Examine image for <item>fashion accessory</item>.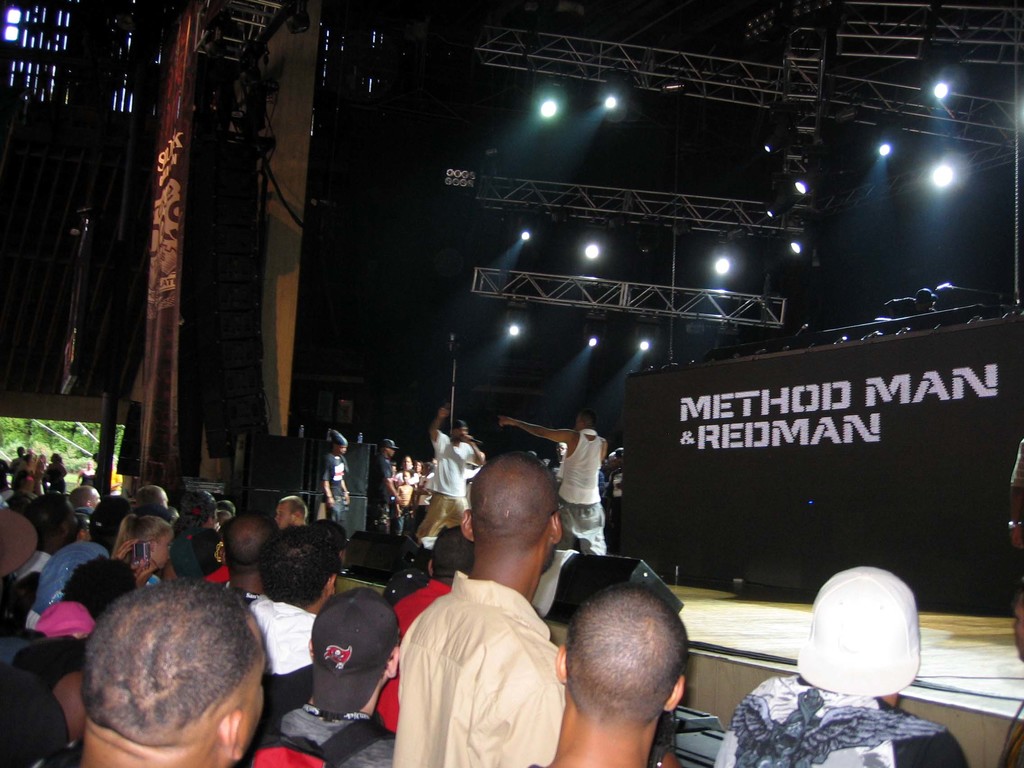
Examination result: 381:440:398:448.
